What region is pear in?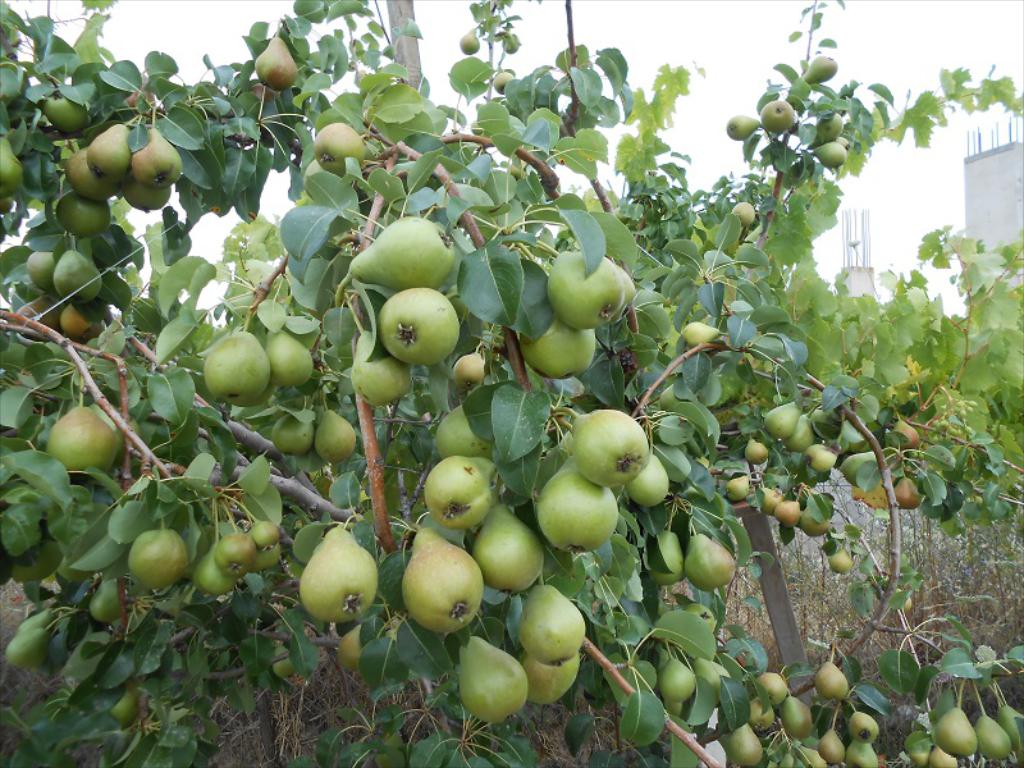
box(50, 247, 101, 302).
